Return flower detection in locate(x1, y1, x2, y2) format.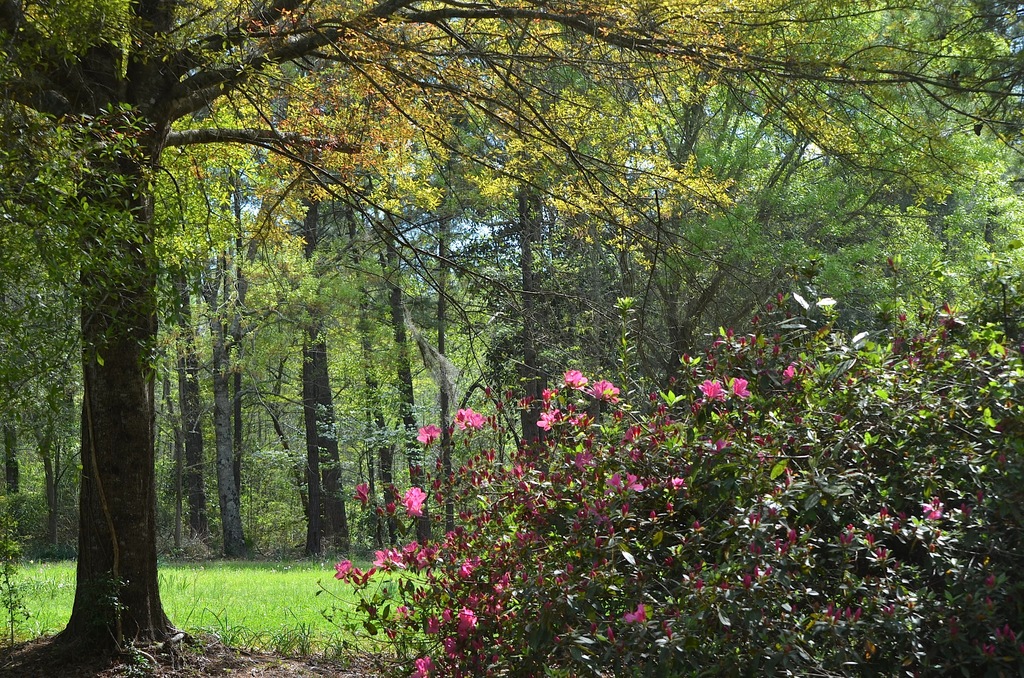
locate(450, 405, 505, 429).
